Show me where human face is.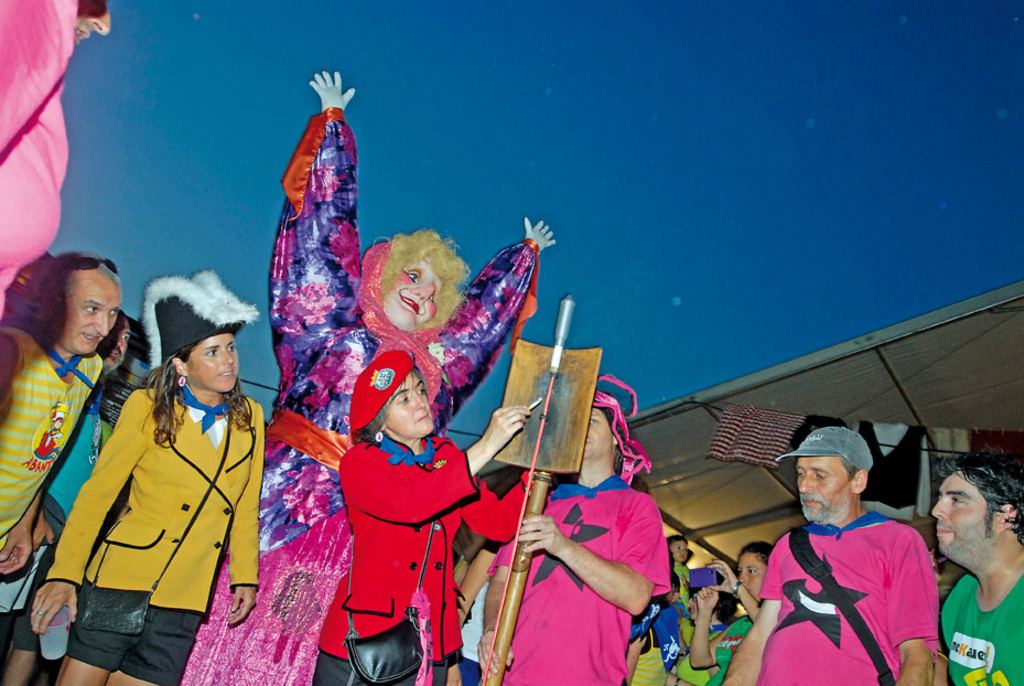
human face is at [x1=933, y1=468, x2=994, y2=555].
